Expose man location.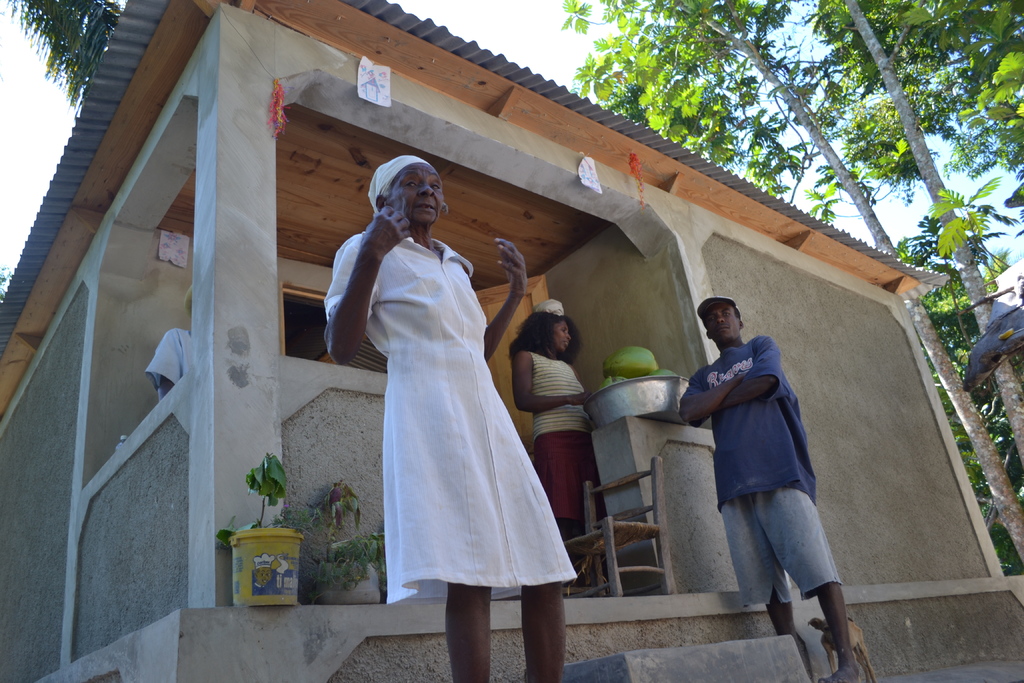
Exposed at crop(673, 292, 858, 682).
